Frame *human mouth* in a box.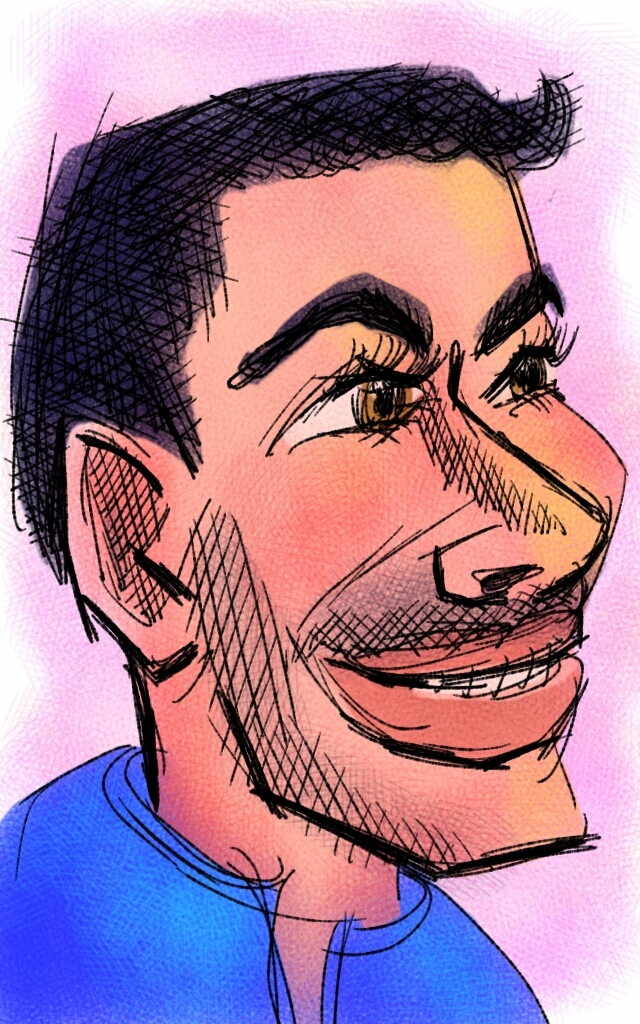
box=[321, 601, 584, 764].
